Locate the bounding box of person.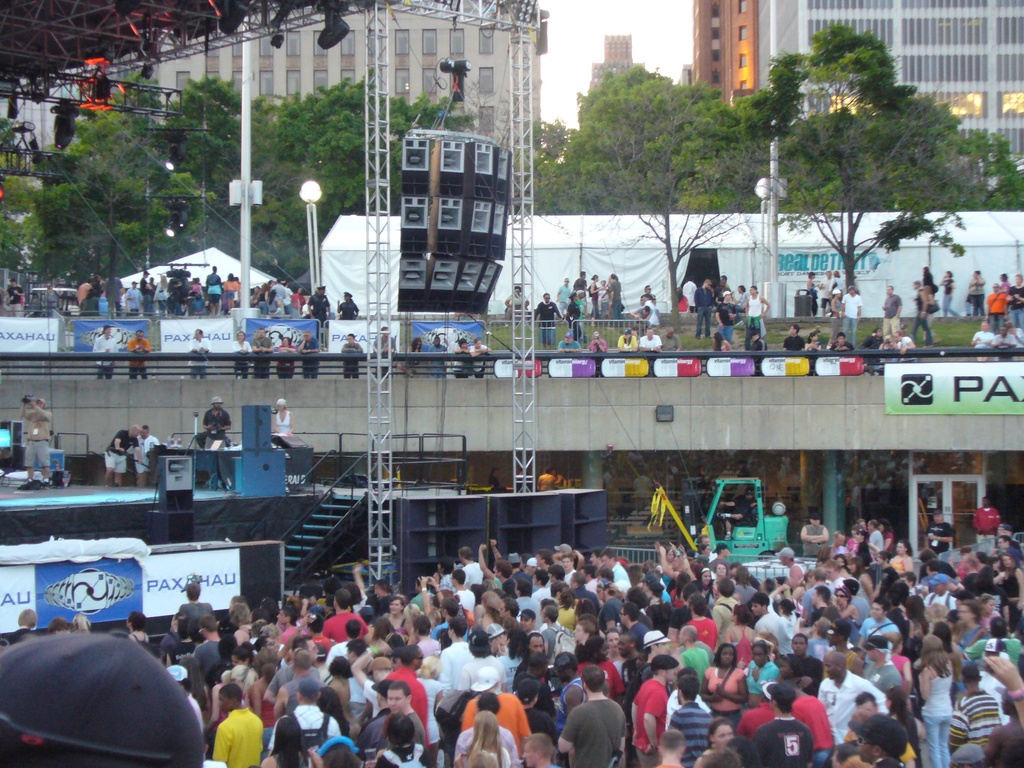
Bounding box: {"left": 744, "top": 281, "right": 767, "bottom": 337}.
